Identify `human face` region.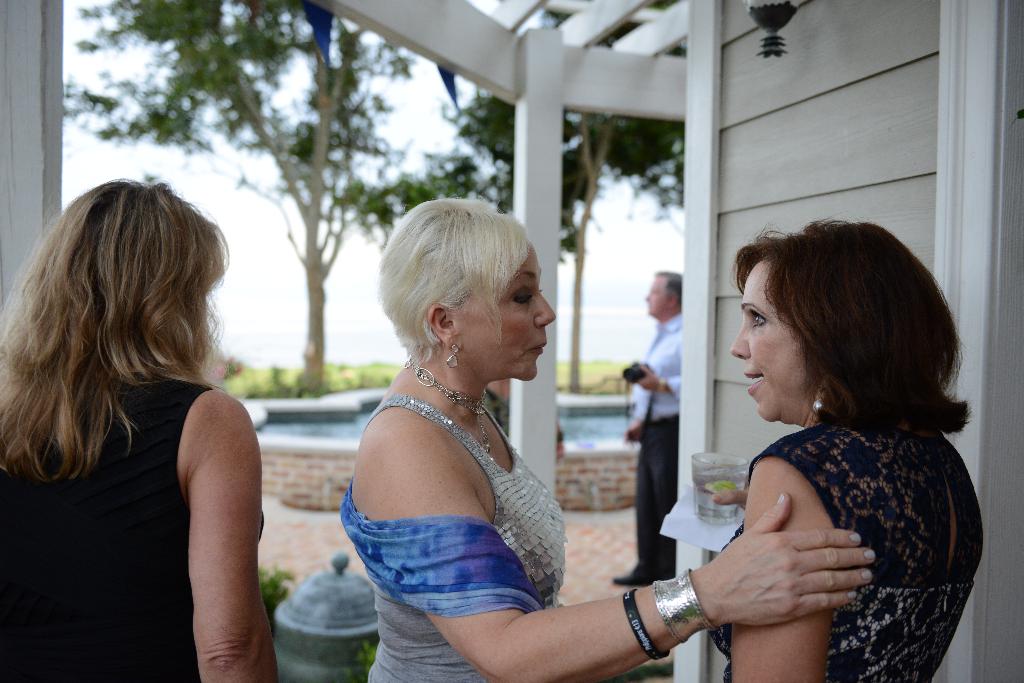
Region: box(458, 245, 554, 383).
